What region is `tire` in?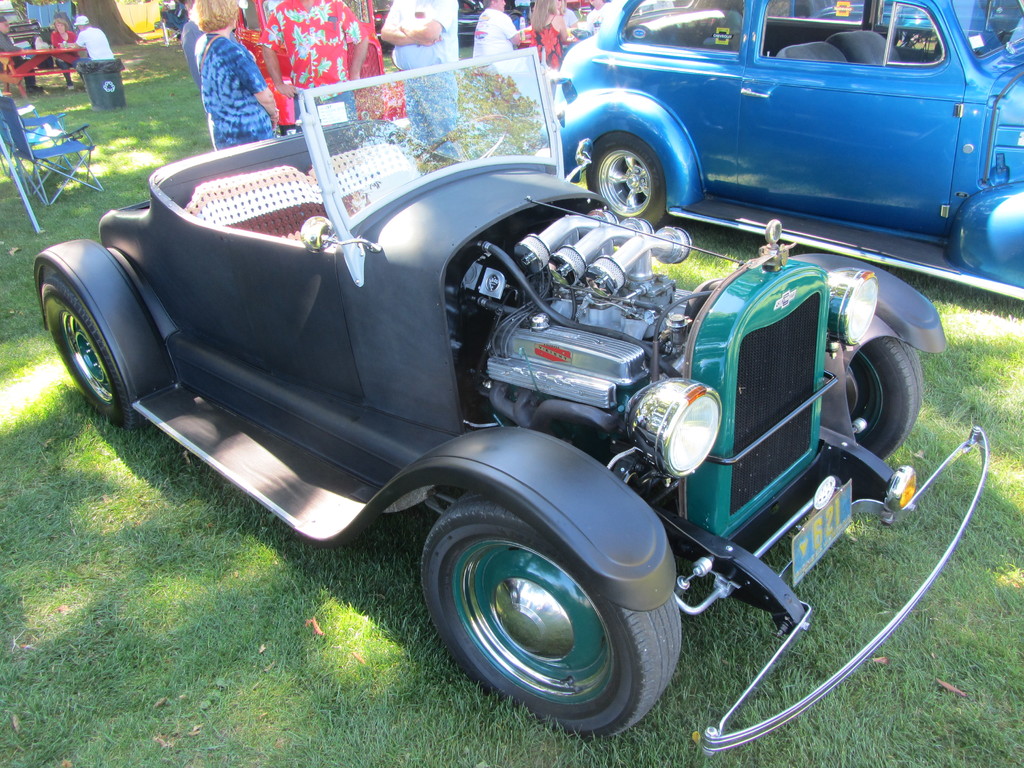
627 20 650 40.
